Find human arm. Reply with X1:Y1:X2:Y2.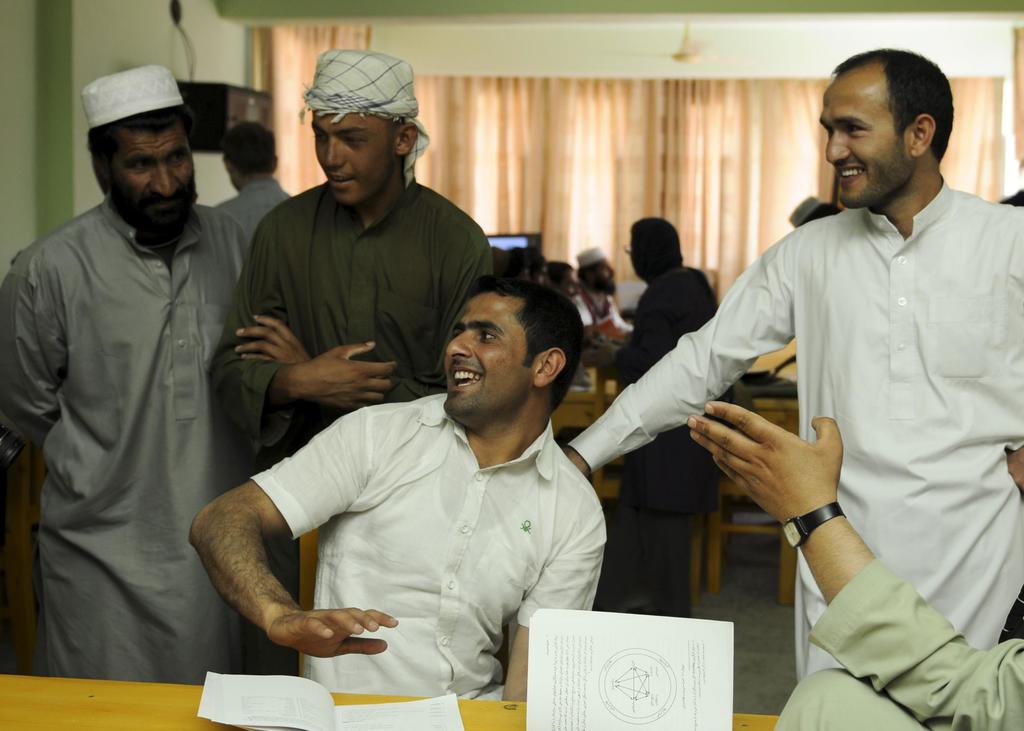
211:439:347:680.
